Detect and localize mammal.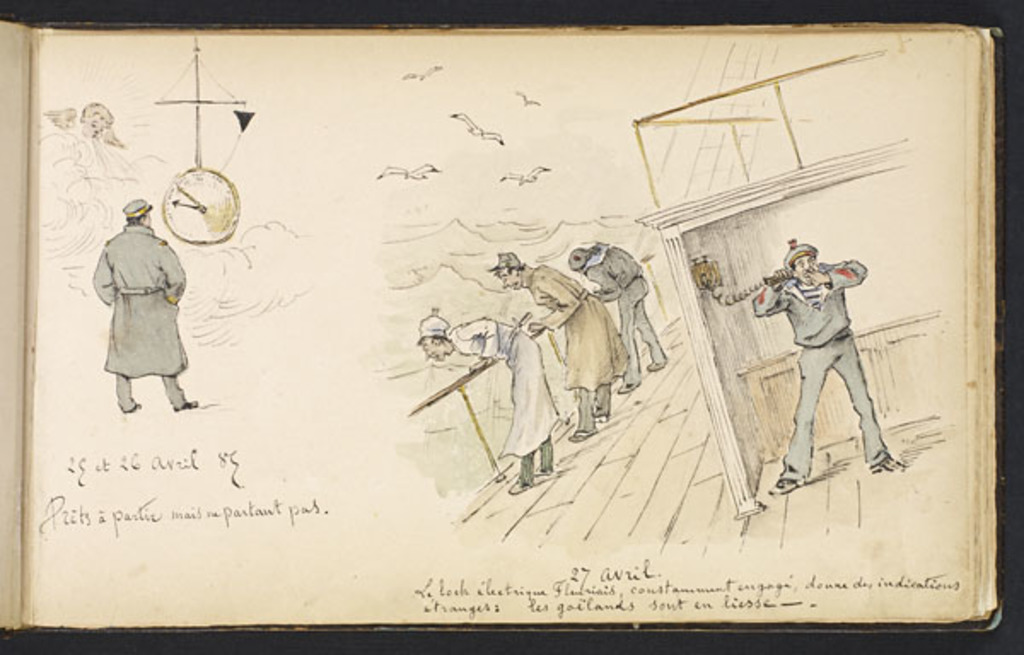
Localized at {"x1": 415, "y1": 307, "x2": 560, "y2": 496}.
